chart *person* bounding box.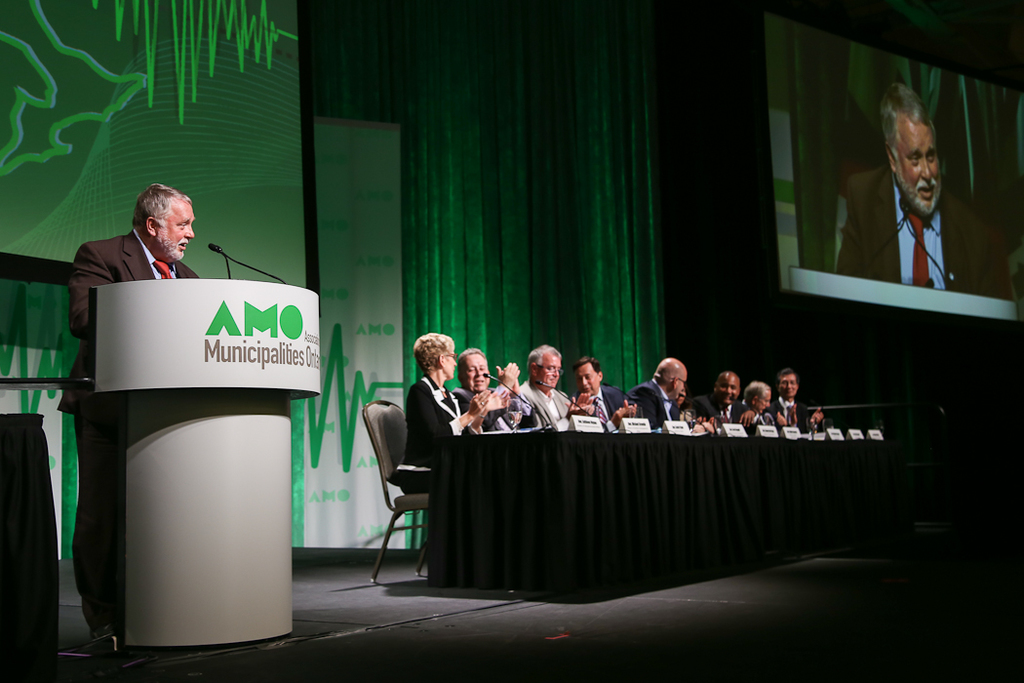
Charted: box=[769, 365, 831, 429].
